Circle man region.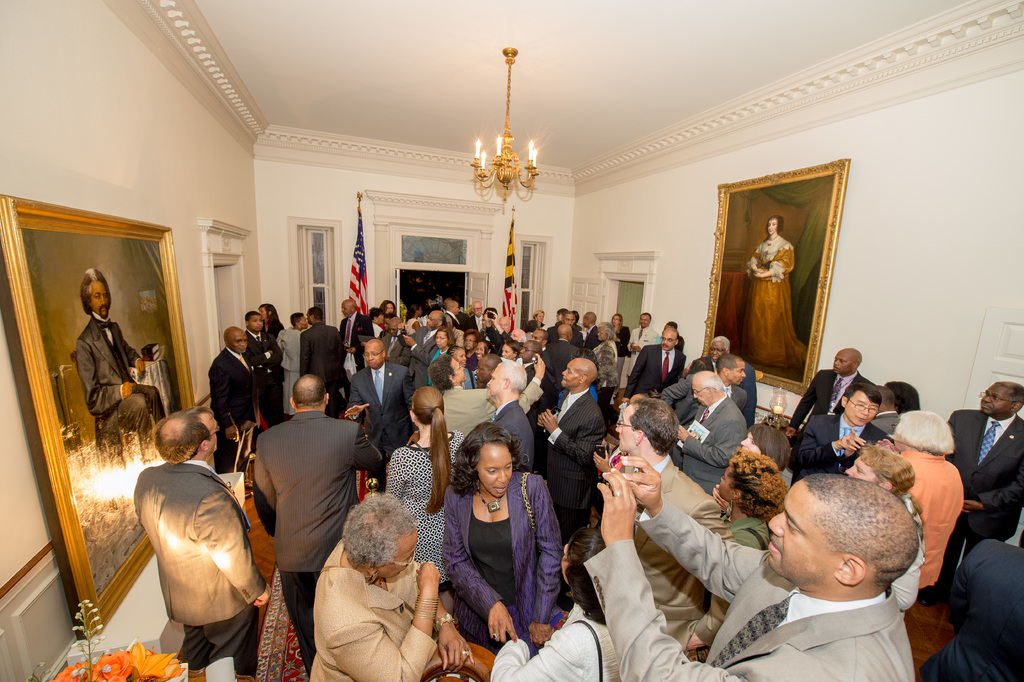
Region: x1=927 y1=381 x2=1023 y2=607.
